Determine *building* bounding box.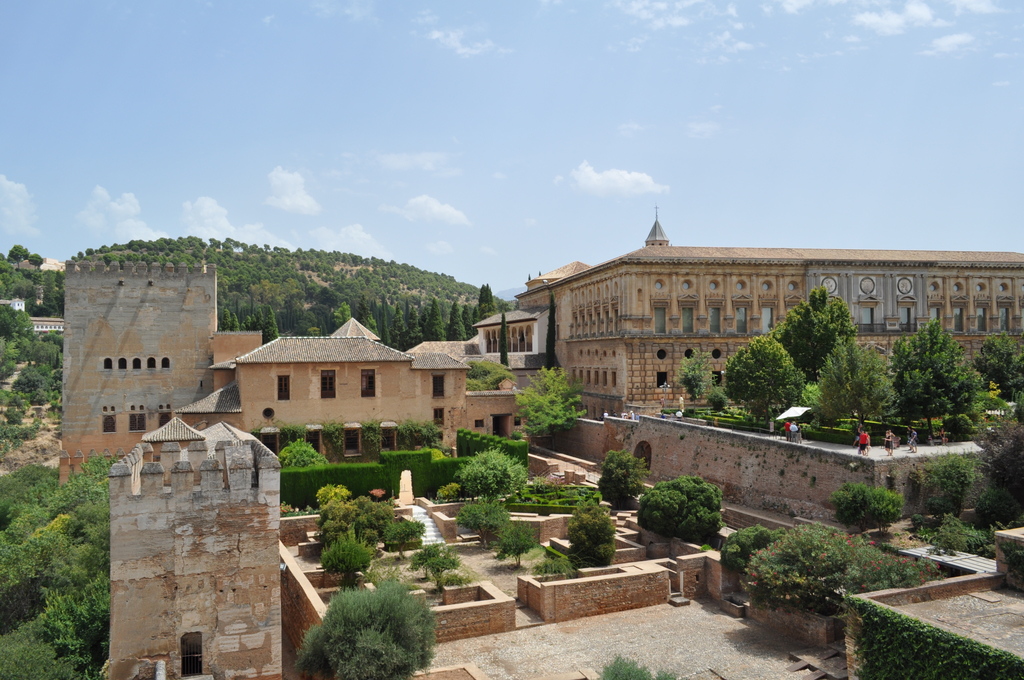
Determined: [646, 207, 669, 245].
